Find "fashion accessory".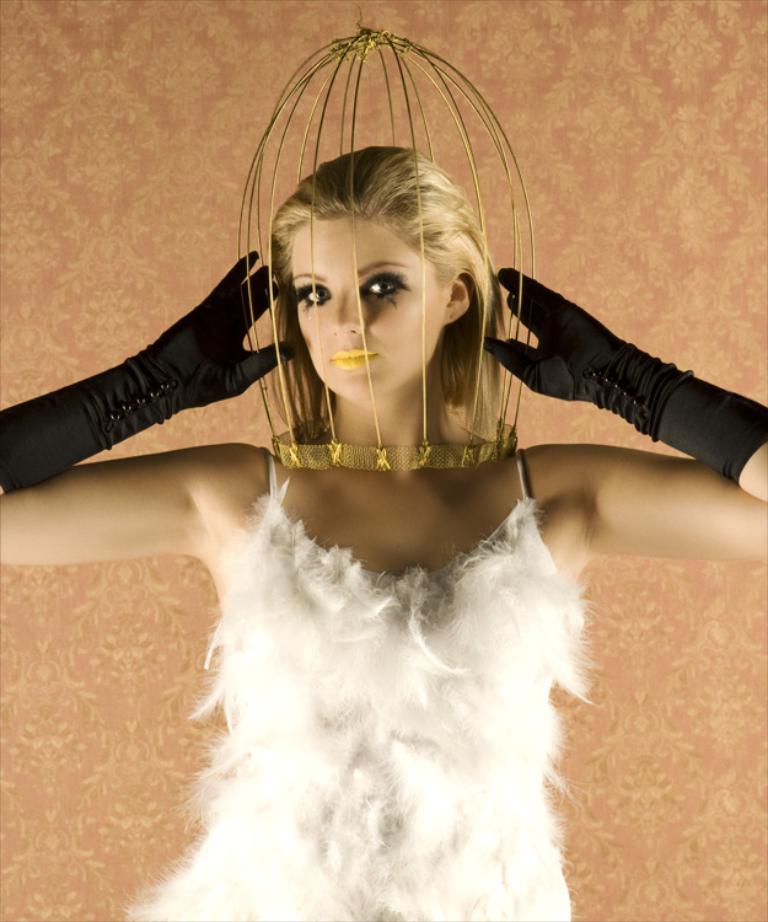
rect(489, 266, 767, 487).
